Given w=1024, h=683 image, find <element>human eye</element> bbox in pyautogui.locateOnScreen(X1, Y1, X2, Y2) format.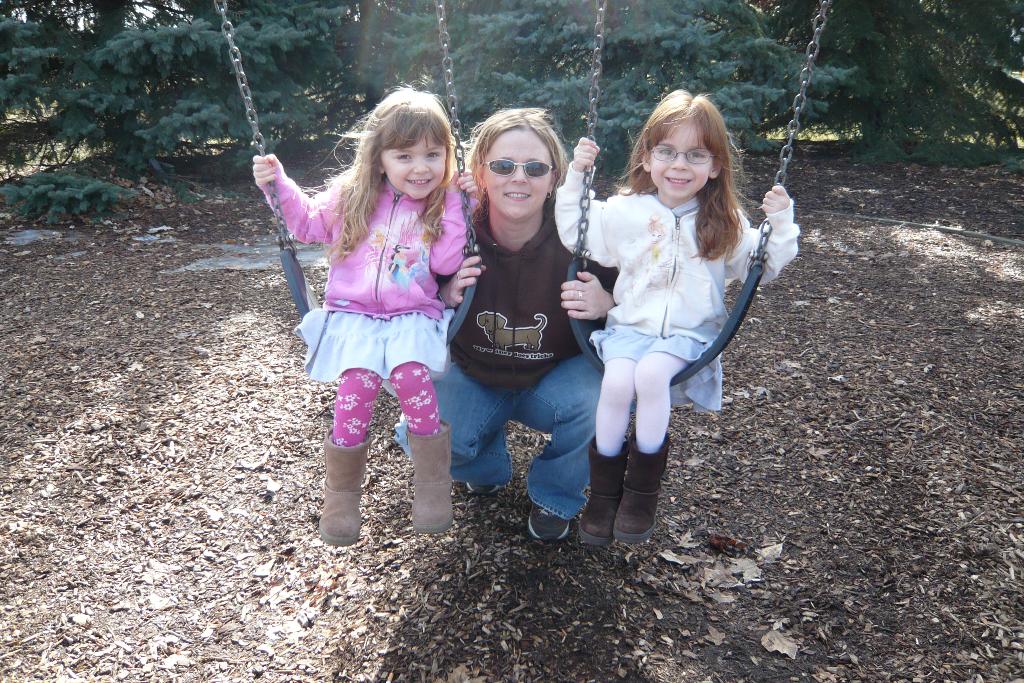
pyautogui.locateOnScreen(659, 147, 673, 157).
